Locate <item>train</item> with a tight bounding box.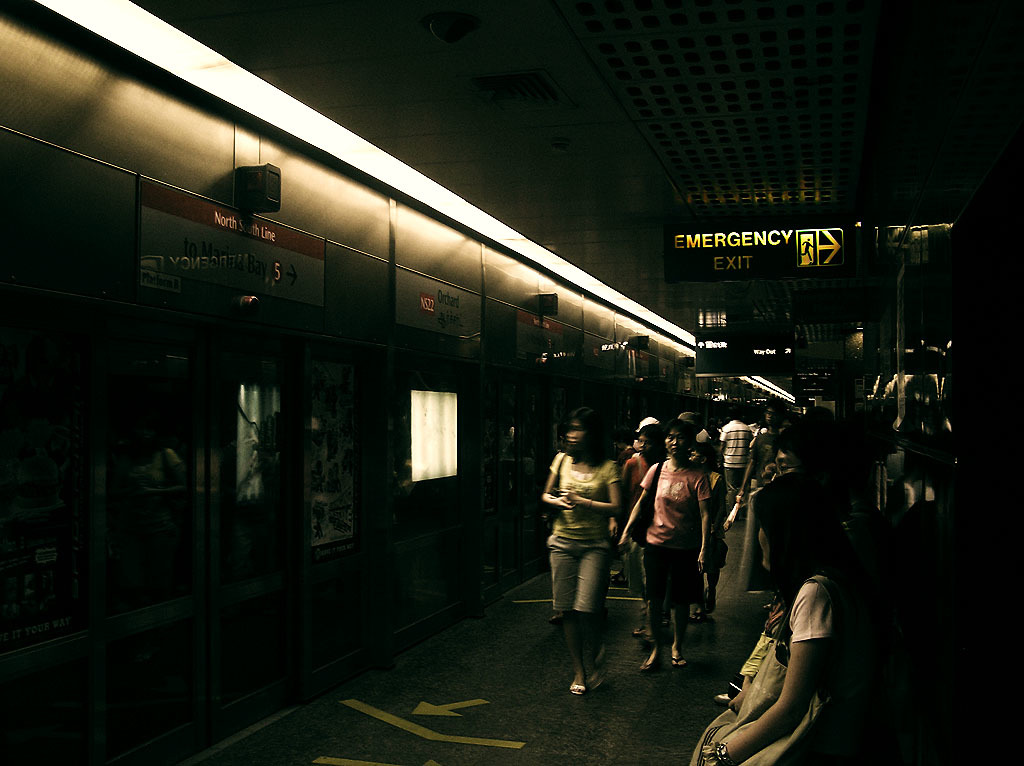
region(0, 0, 808, 765).
